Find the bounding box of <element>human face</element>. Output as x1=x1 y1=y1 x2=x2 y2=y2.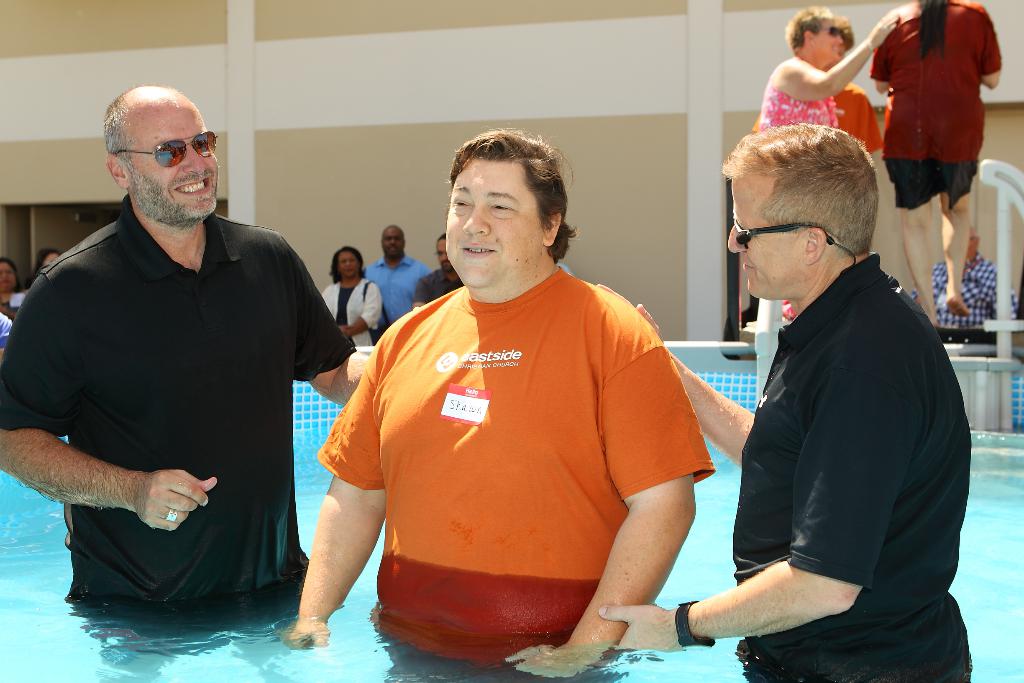
x1=337 y1=247 x2=358 y2=277.
